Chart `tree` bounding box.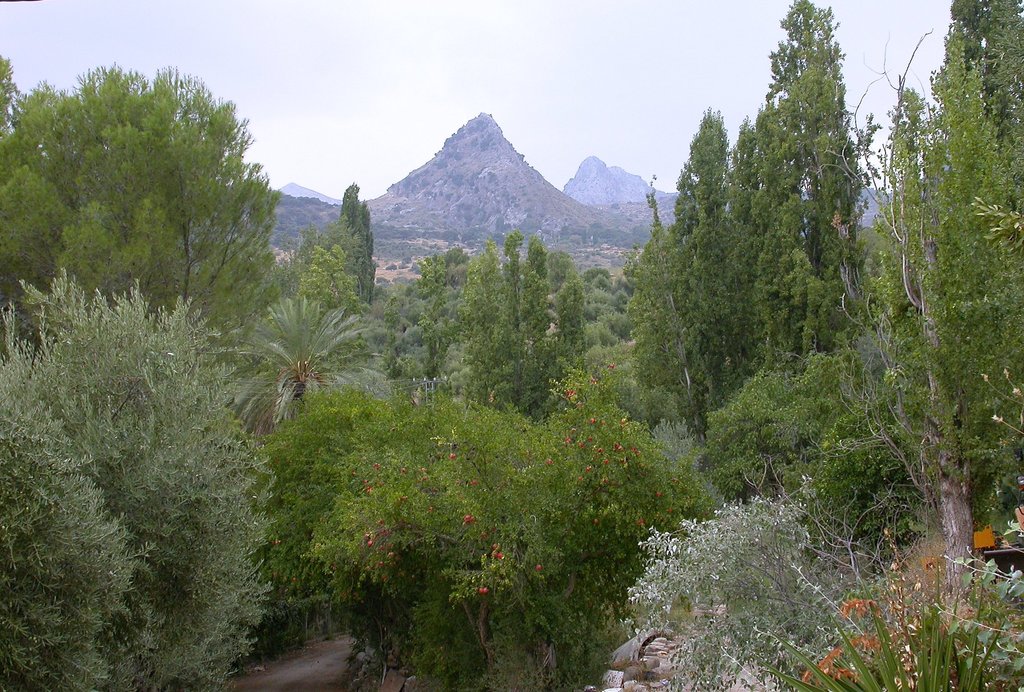
Charted: BBox(315, 393, 721, 691).
